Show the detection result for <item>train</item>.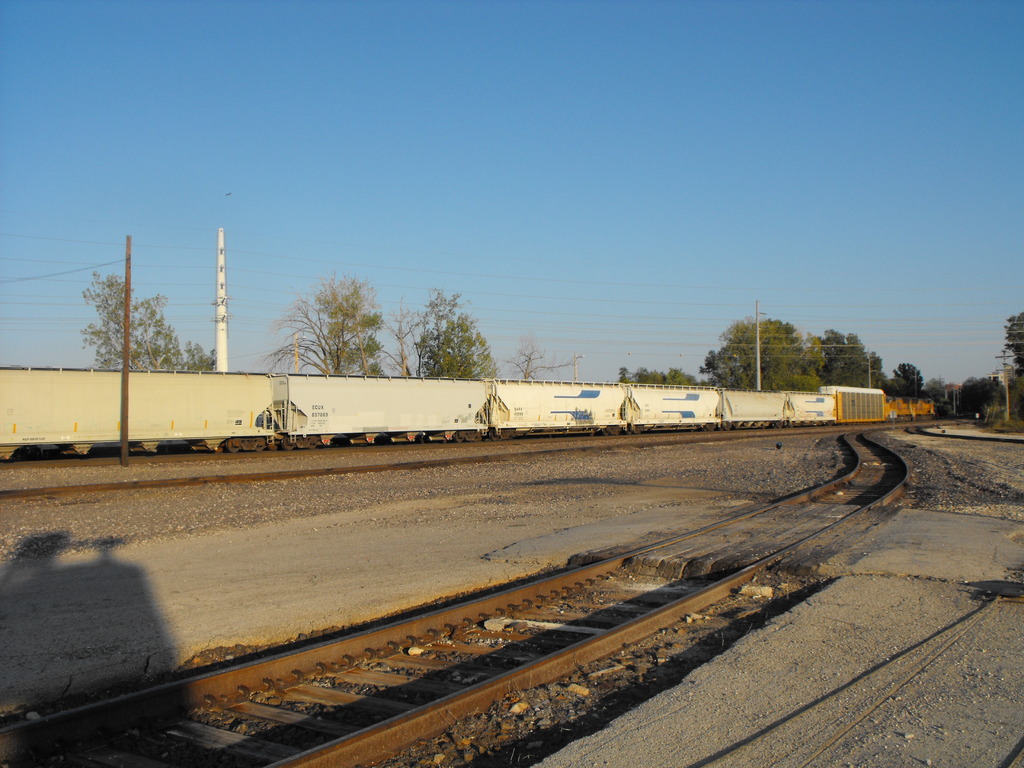
left=0, top=360, right=941, bottom=468.
